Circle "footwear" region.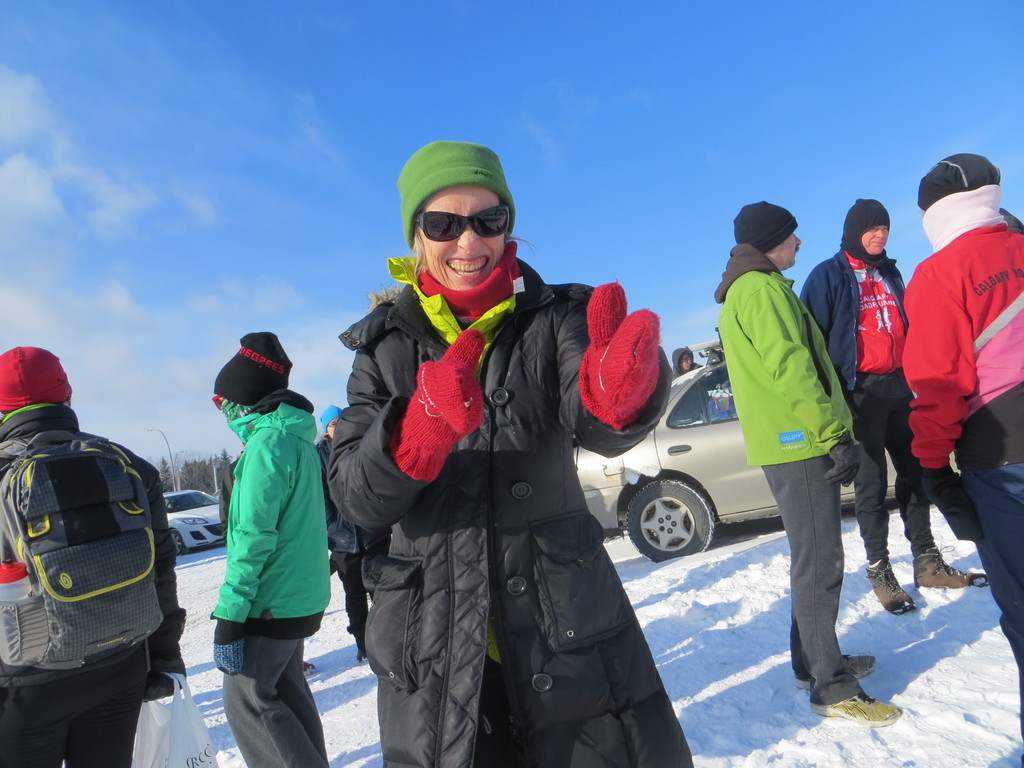
Region: 911/547/992/589.
